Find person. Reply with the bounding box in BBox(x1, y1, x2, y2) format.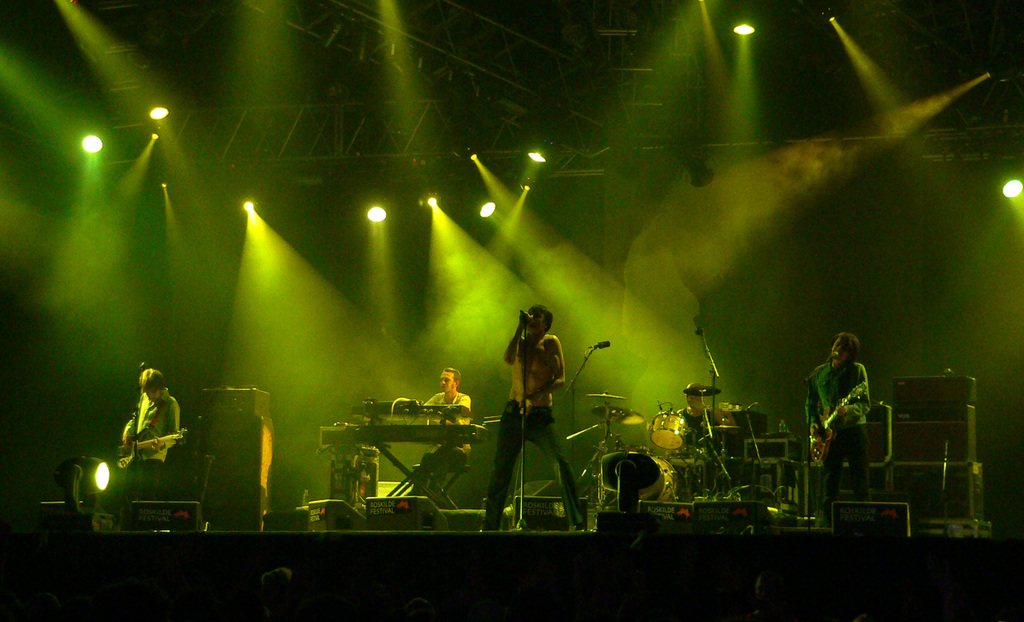
BBox(801, 331, 867, 505).
